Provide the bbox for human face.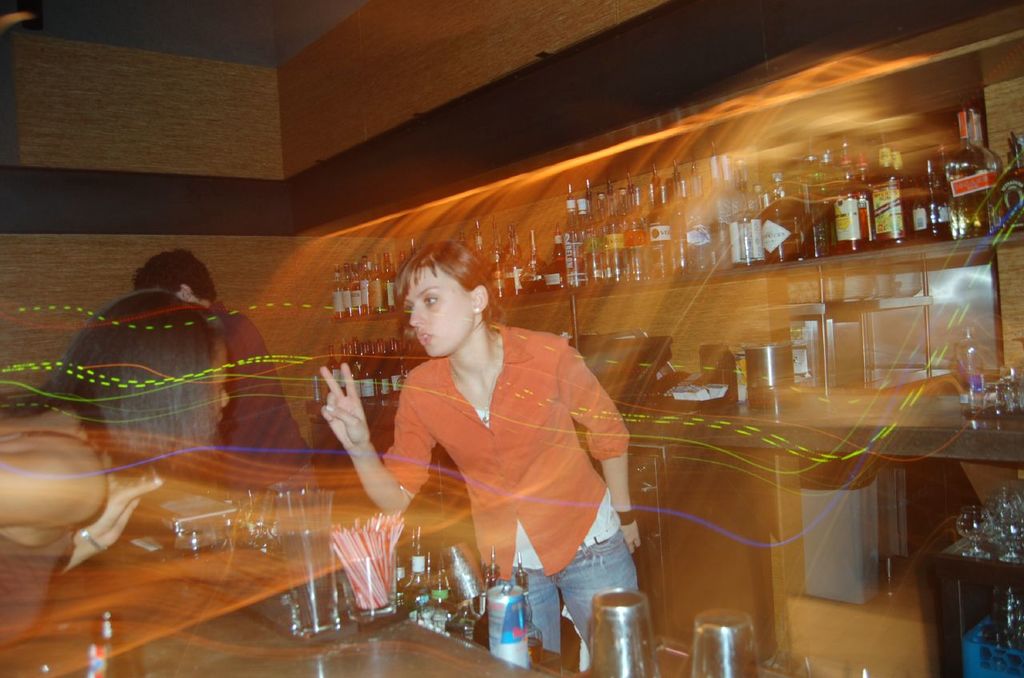
(405,257,474,357).
